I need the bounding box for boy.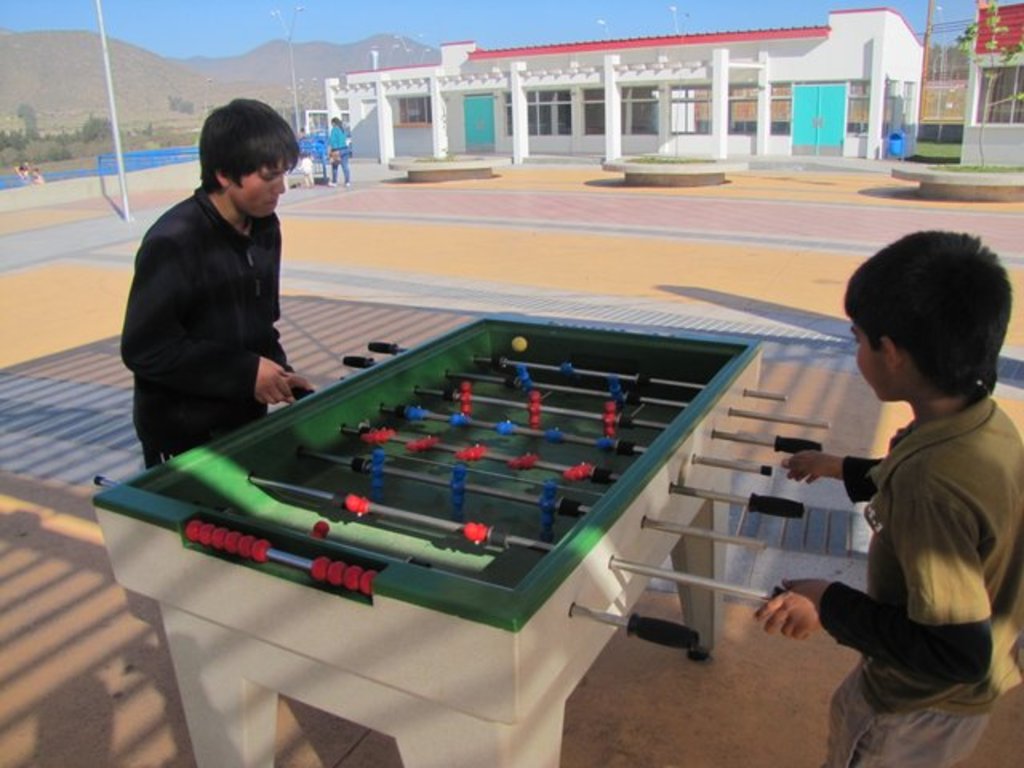
Here it is: box=[115, 98, 314, 477].
